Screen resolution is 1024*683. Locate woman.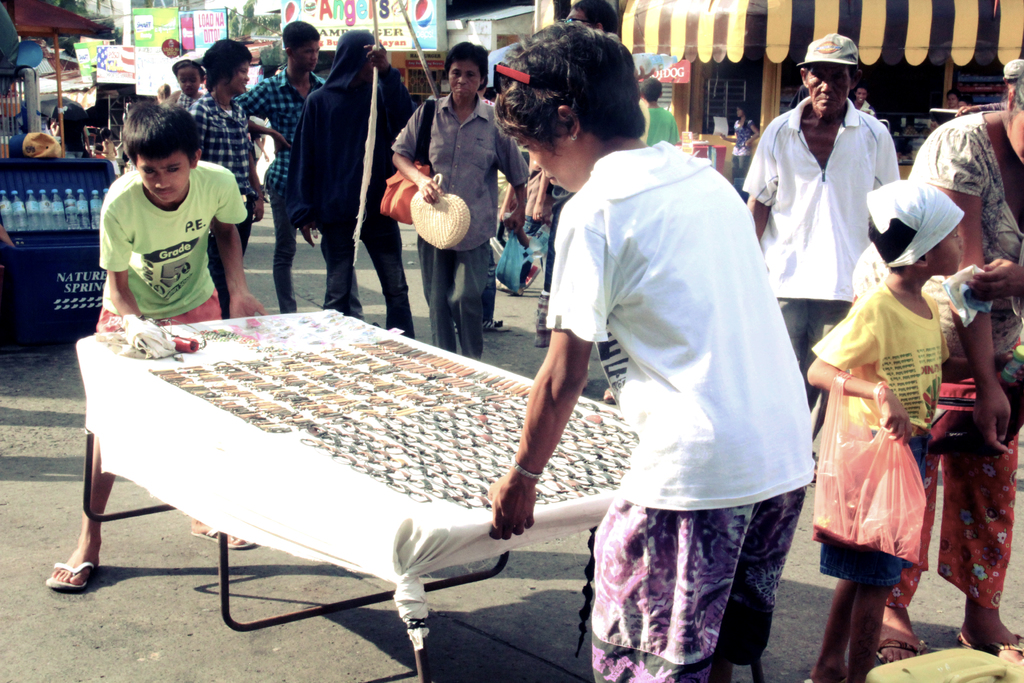
855:95:1023:662.
